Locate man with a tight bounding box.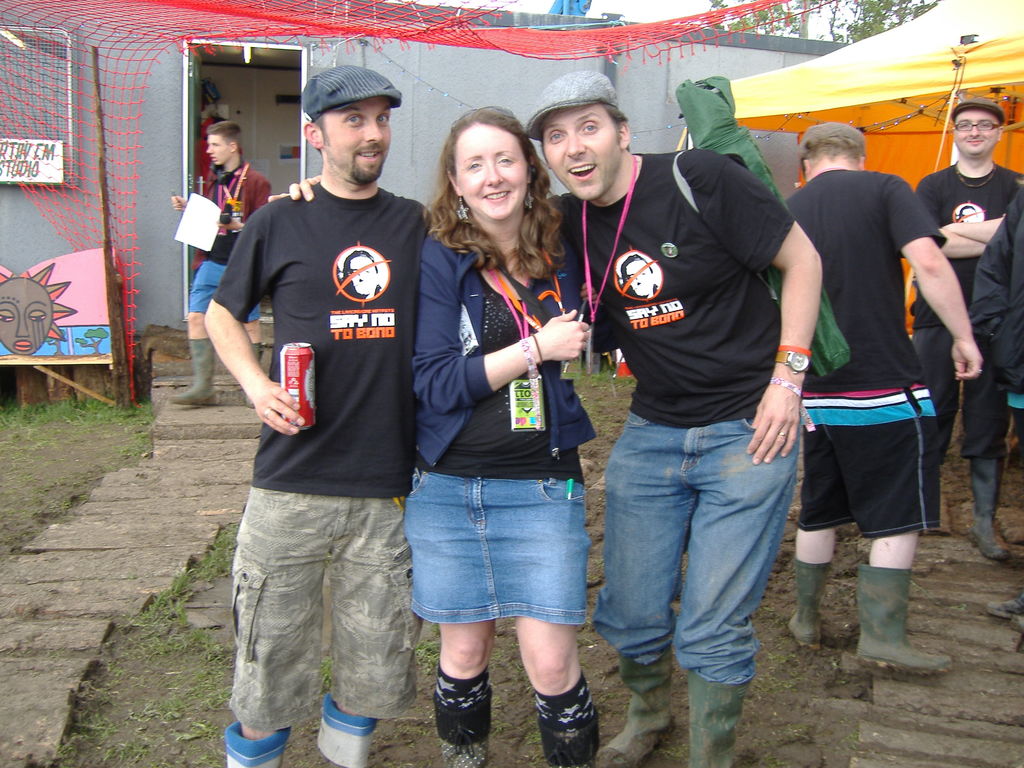
rect(170, 122, 272, 404).
